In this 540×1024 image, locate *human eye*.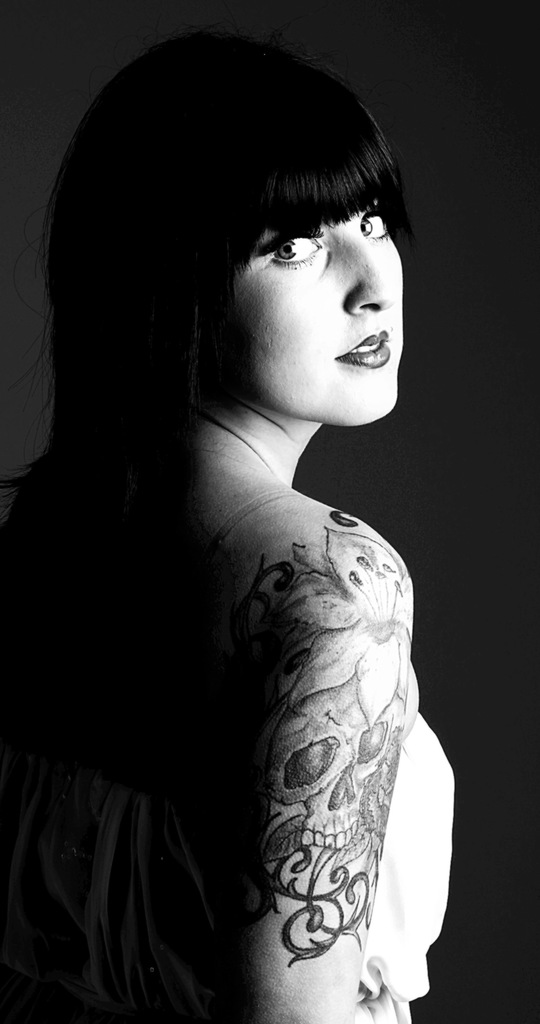
Bounding box: <box>241,214,321,260</box>.
